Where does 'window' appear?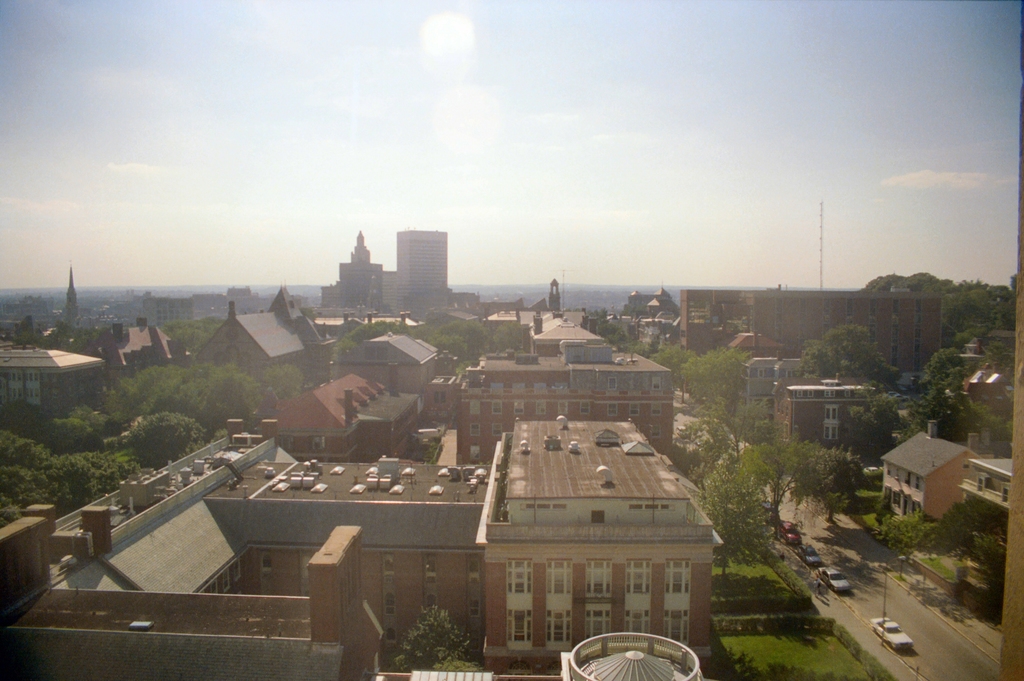
Appears at rect(492, 422, 502, 435).
